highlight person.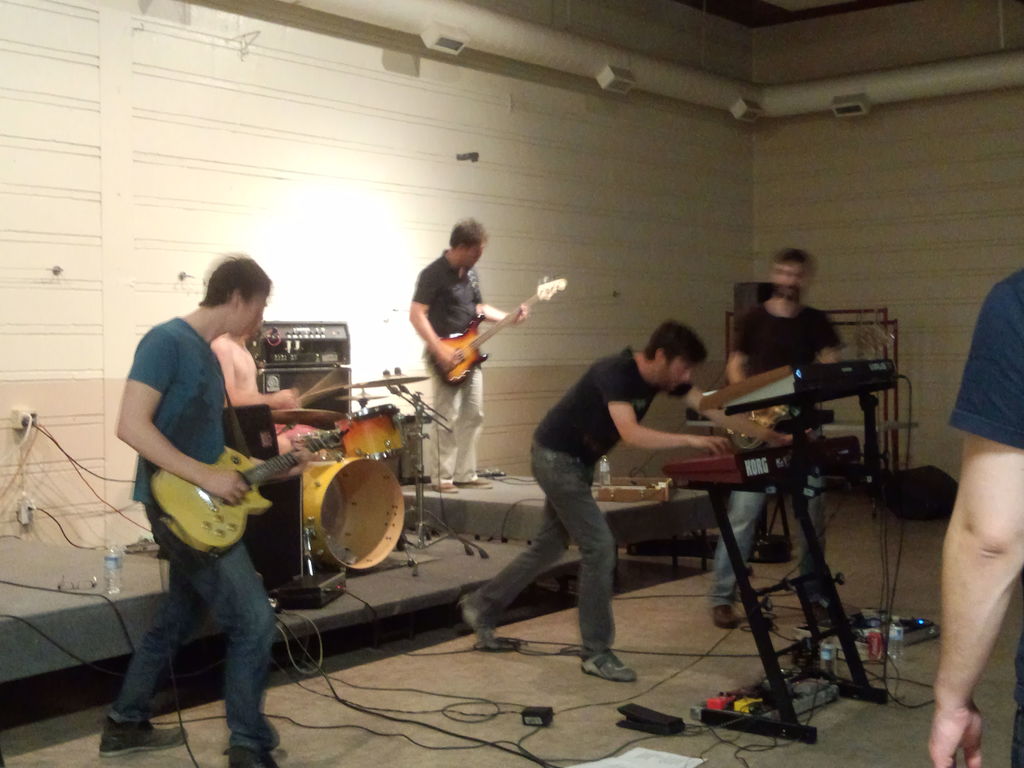
Highlighted region: (x1=410, y1=218, x2=534, y2=494).
